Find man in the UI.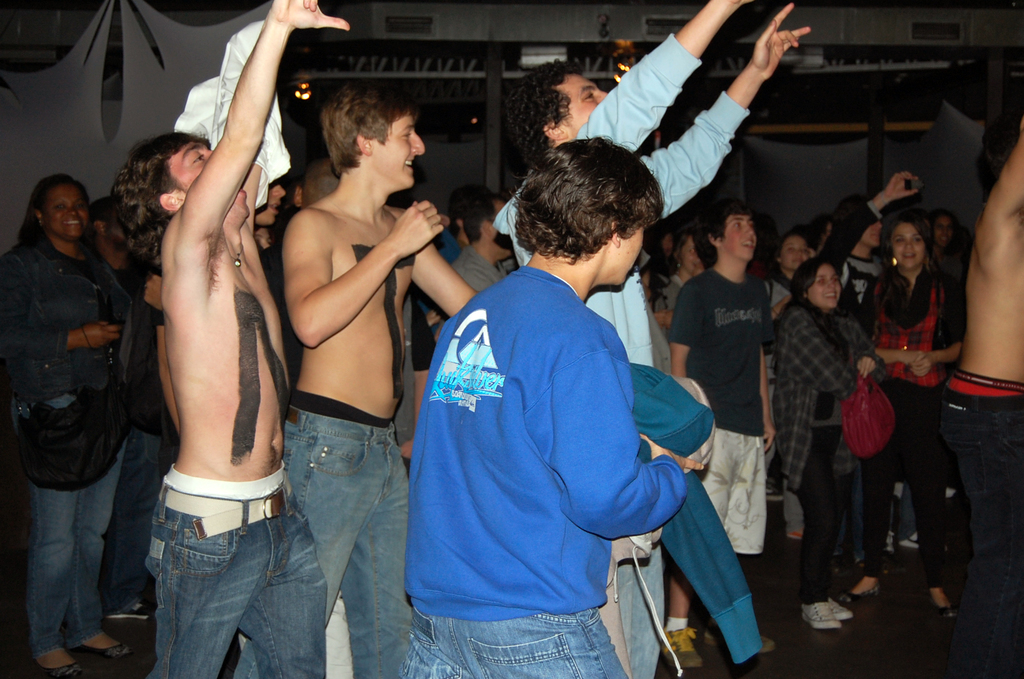
UI element at [264, 69, 488, 678].
